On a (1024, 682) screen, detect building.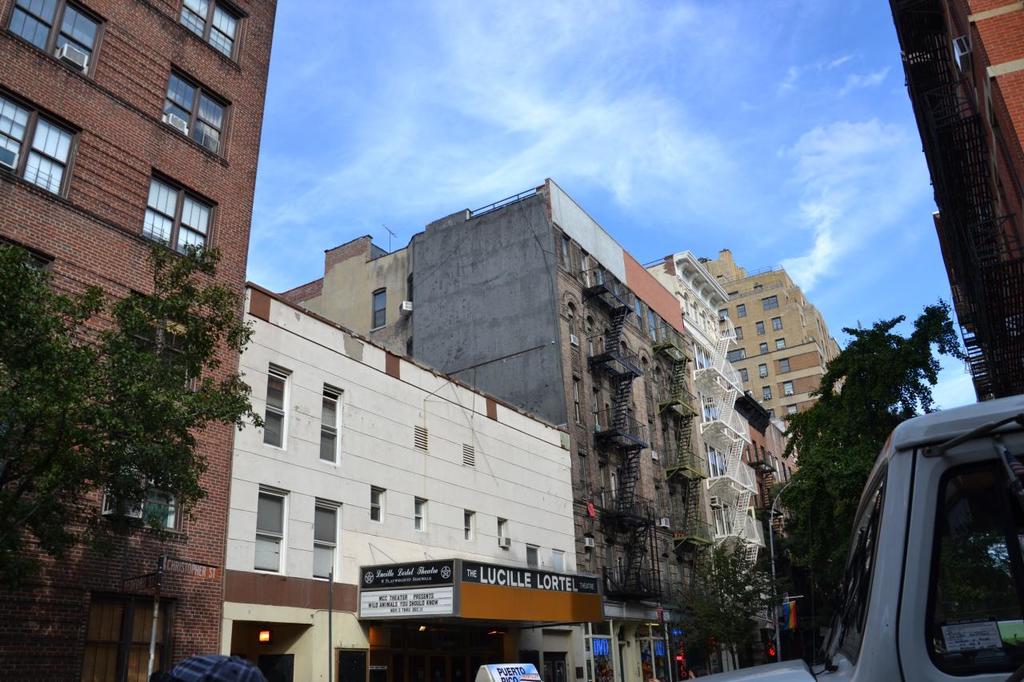
[700,257,844,428].
